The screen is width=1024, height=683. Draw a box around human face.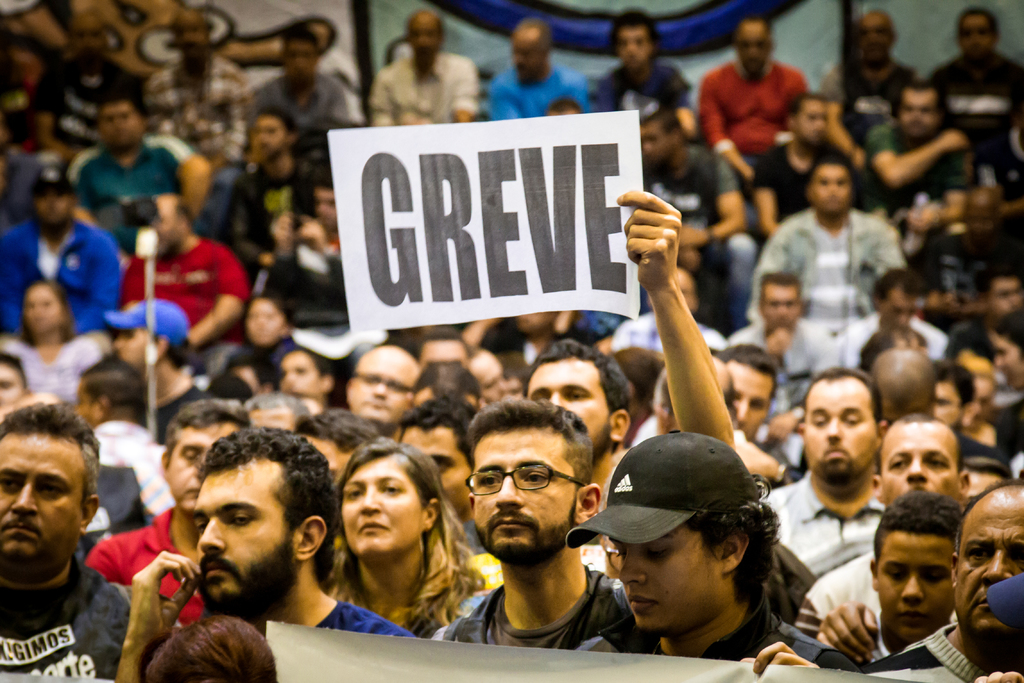
874, 531, 954, 642.
